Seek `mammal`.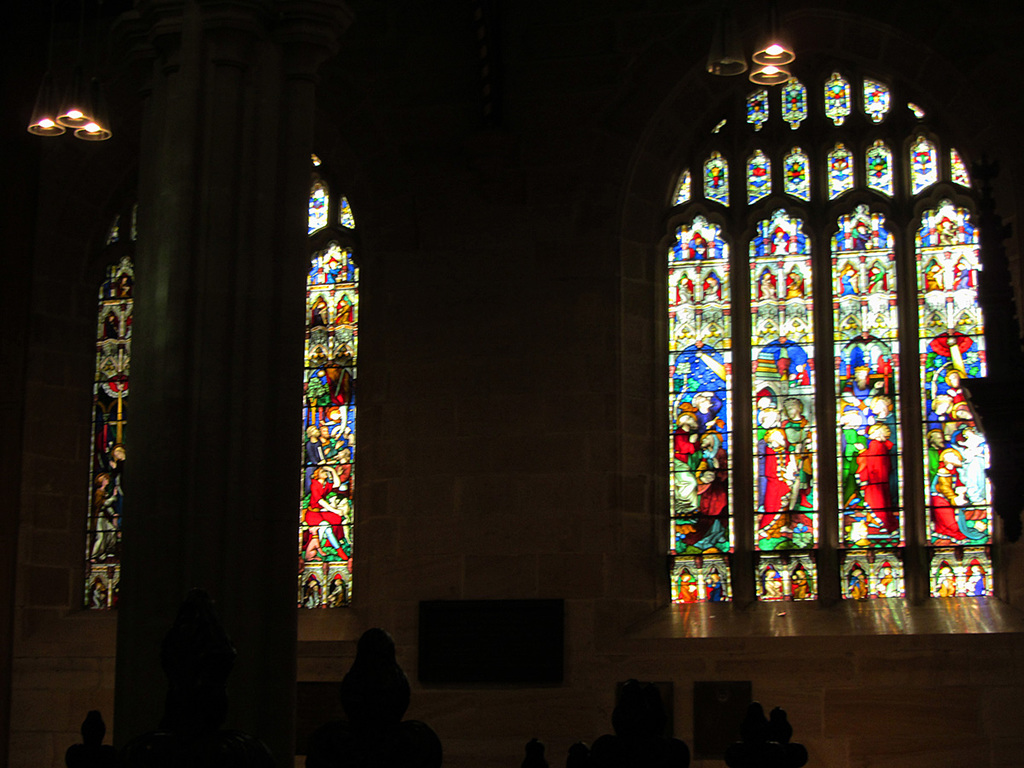
left=319, top=421, right=335, bottom=456.
